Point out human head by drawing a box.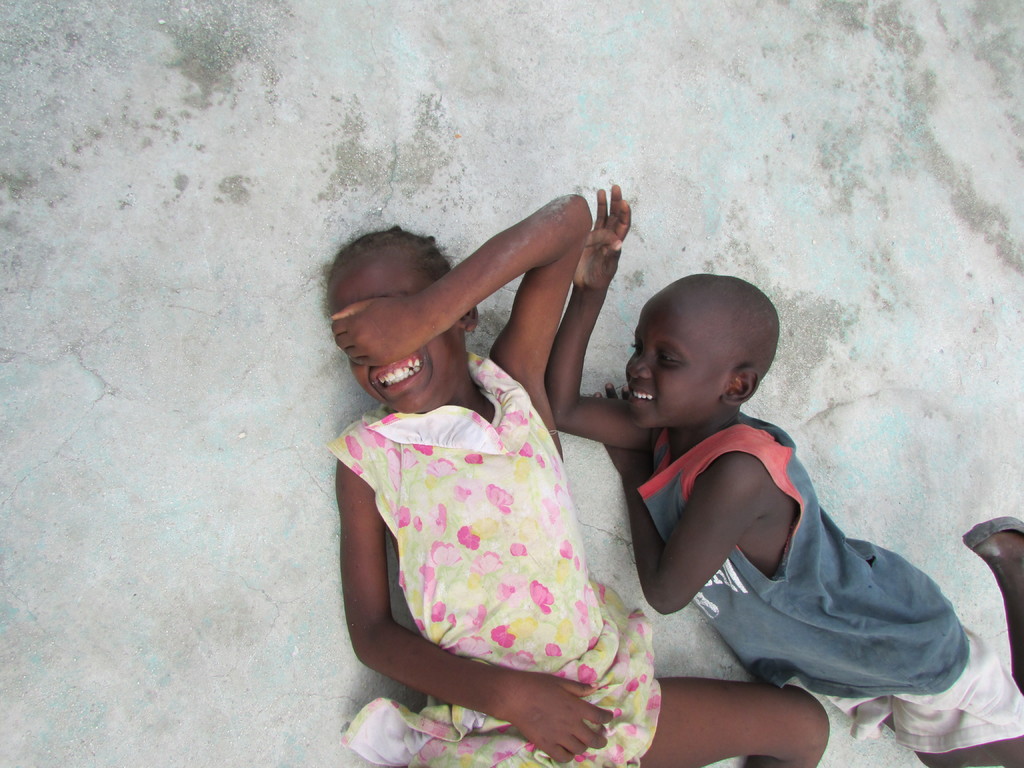
[328, 230, 483, 410].
